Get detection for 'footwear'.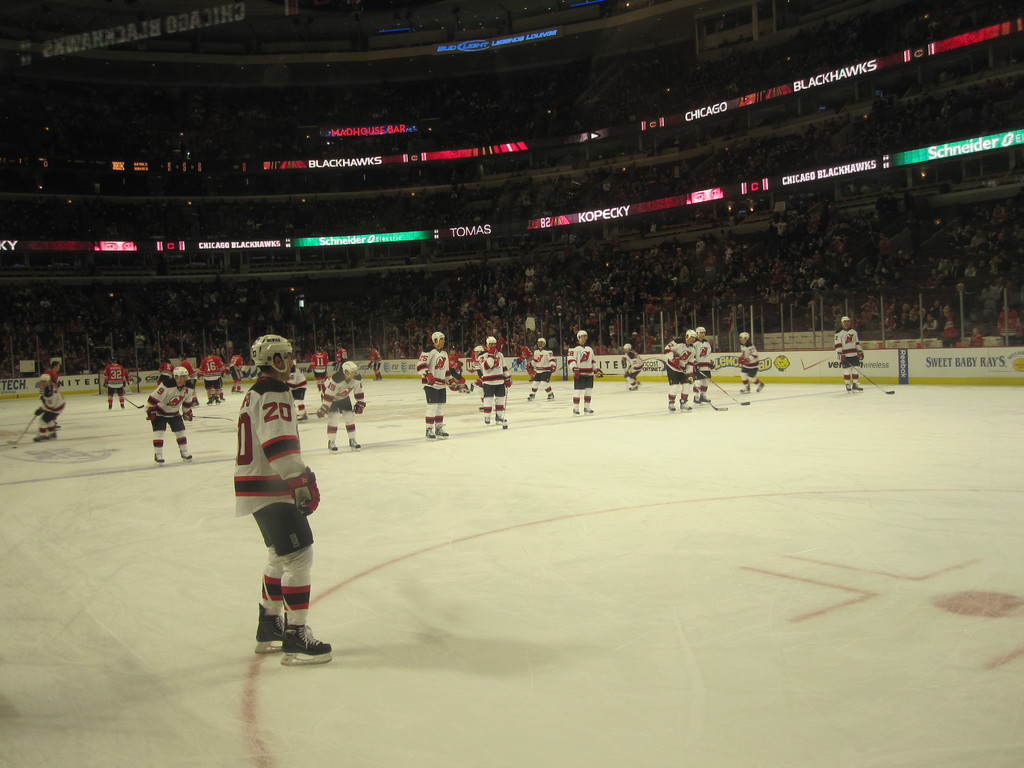
Detection: region(122, 404, 123, 408).
